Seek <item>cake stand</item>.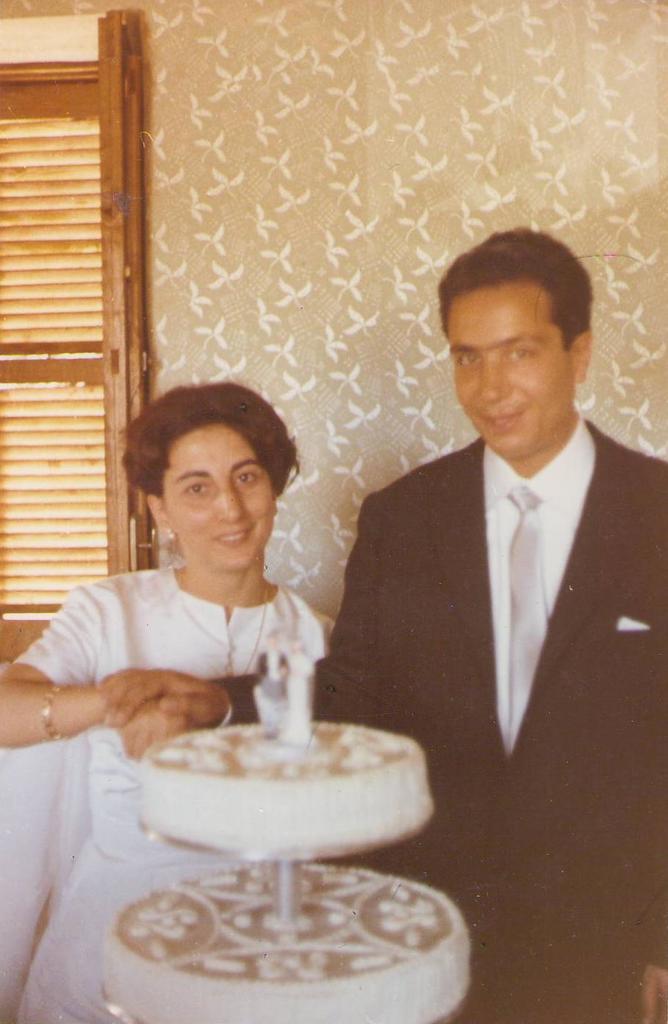
100:802:467:1023.
